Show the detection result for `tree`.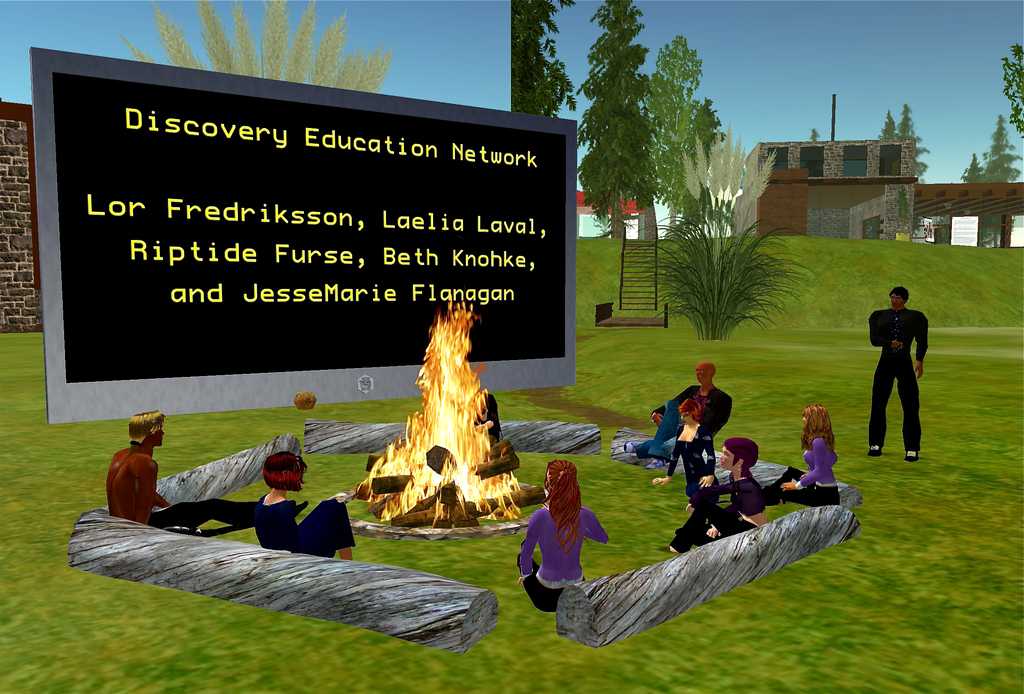
pyautogui.locateOnScreen(960, 152, 989, 182).
